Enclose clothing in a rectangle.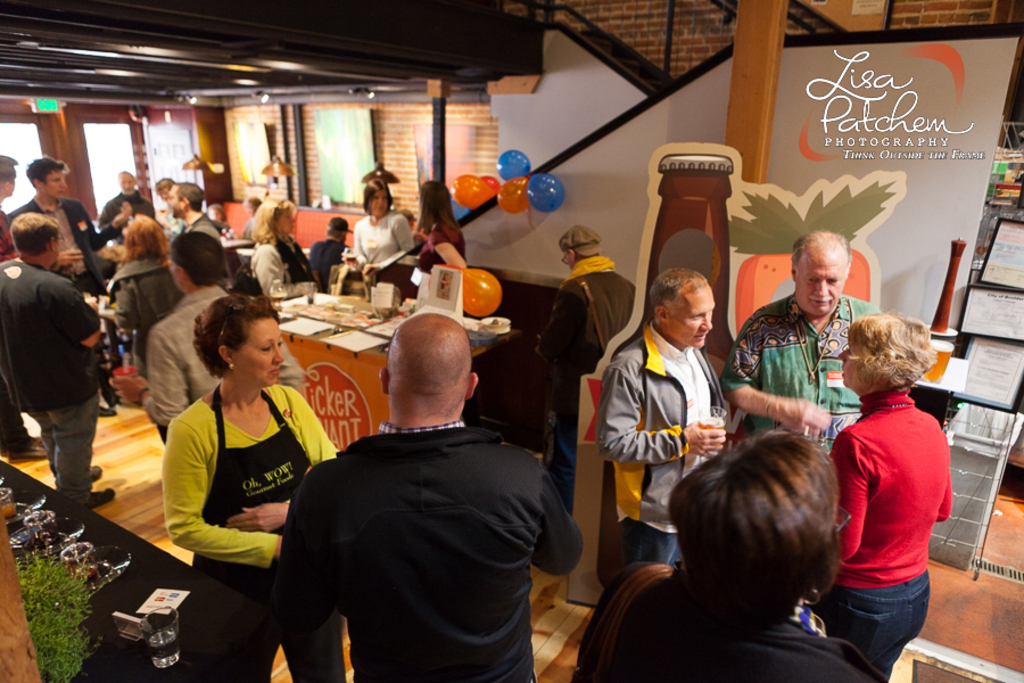
left=0, top=248, right=106, bottom=488.
